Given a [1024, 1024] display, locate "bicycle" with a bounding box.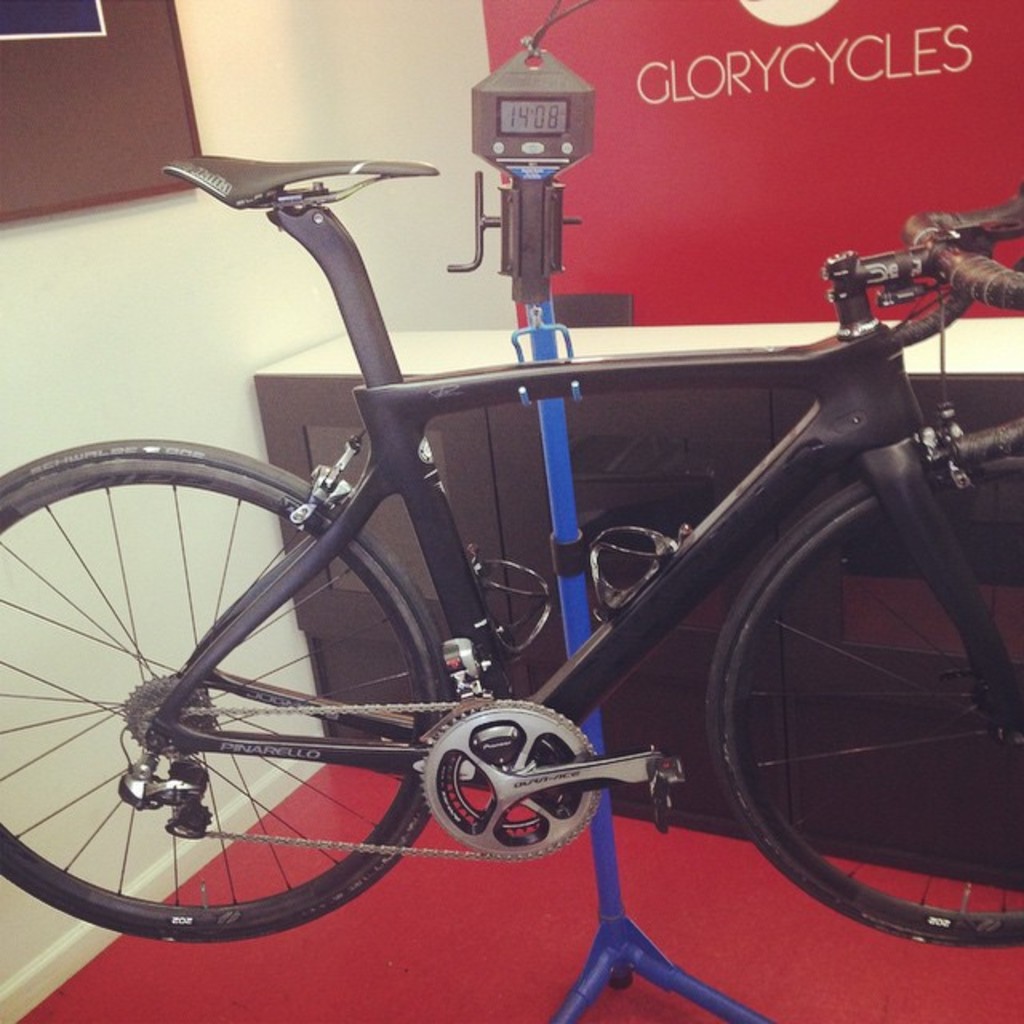
Located: bbox=[0, 150, 1022, 955].
